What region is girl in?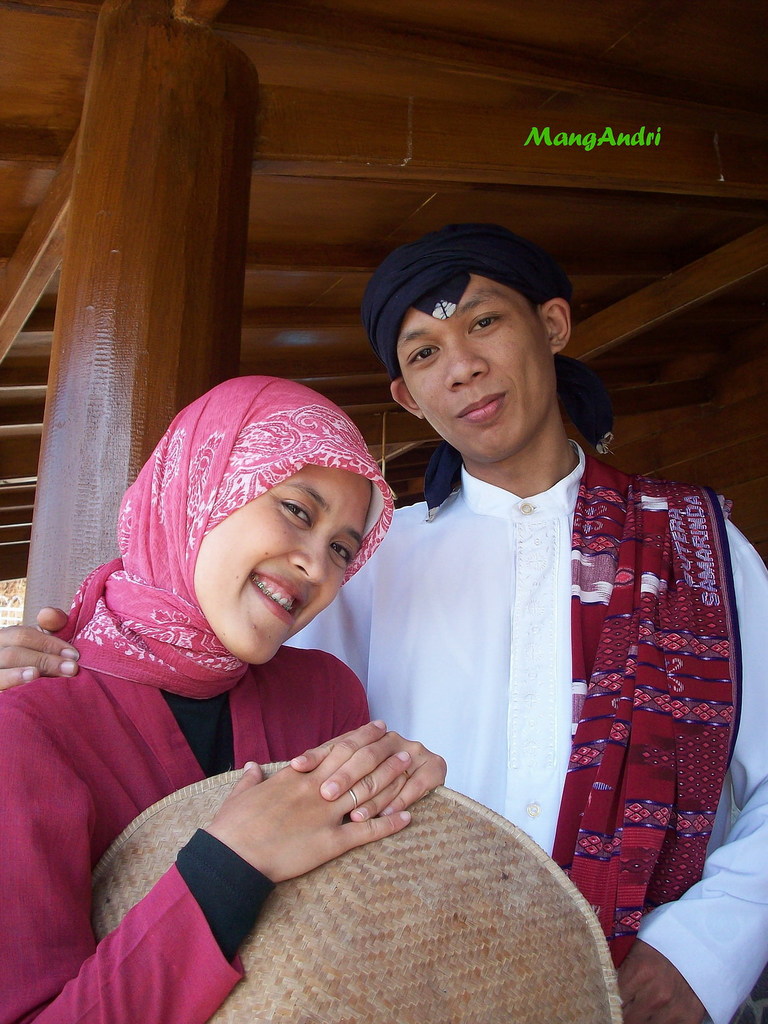
[0, 373, 459, 1023].
